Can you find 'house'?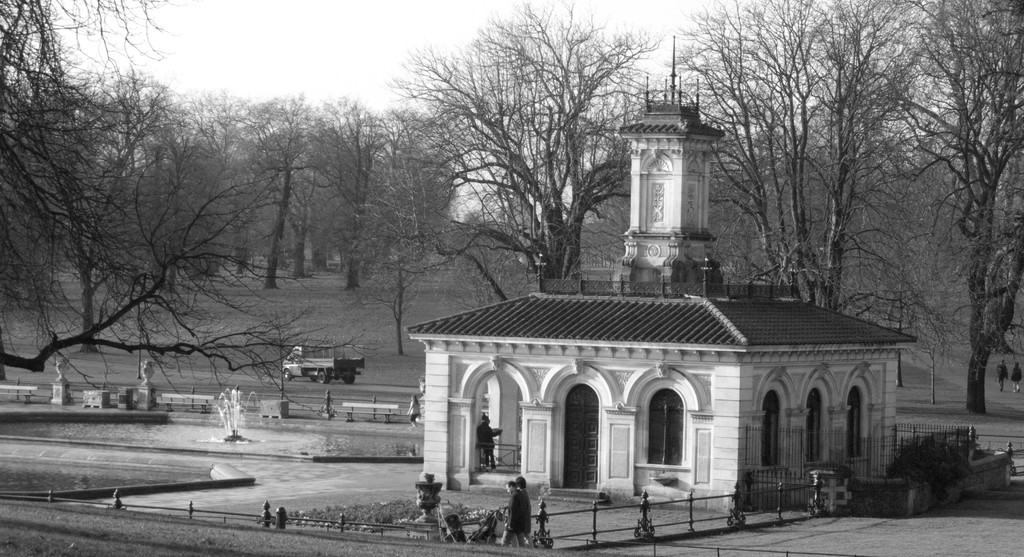
Yes, bounding box: <region>400, 29, 917, 517</region>.
